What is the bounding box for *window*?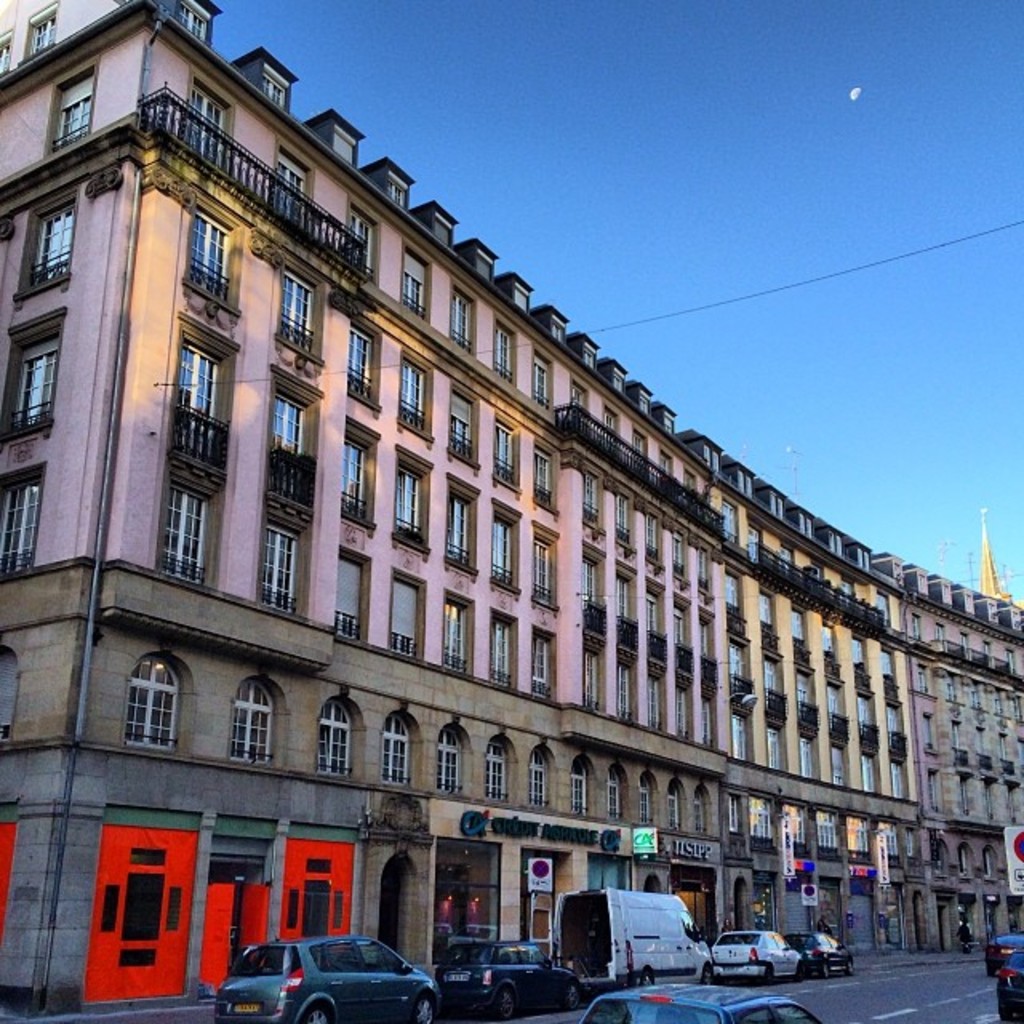
(821, 678, 856, 752).
